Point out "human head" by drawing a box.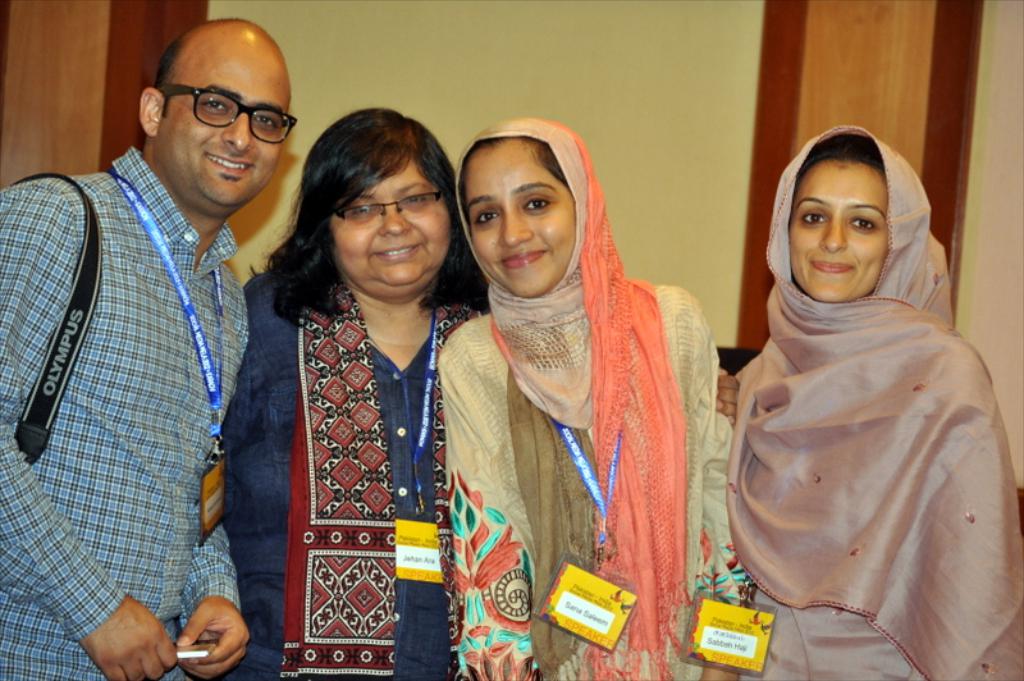
Rect(138, 20, 289, 209).
